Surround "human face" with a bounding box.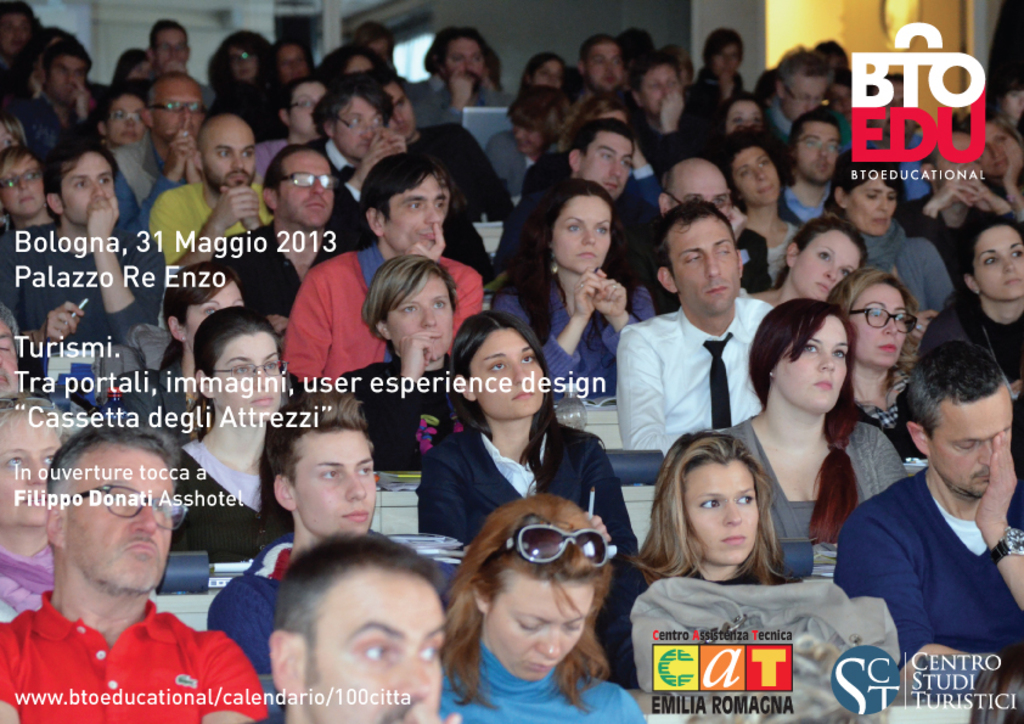
box=[687, 465, 756, 565].
